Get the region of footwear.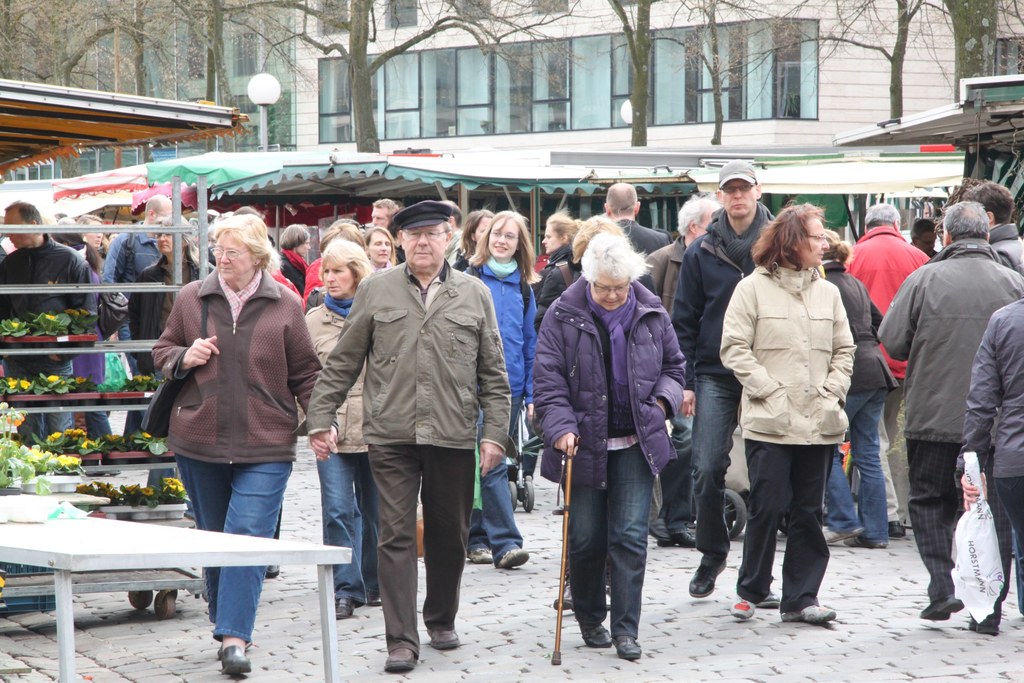
[left=578, top=618, right=614, bottom=648].
